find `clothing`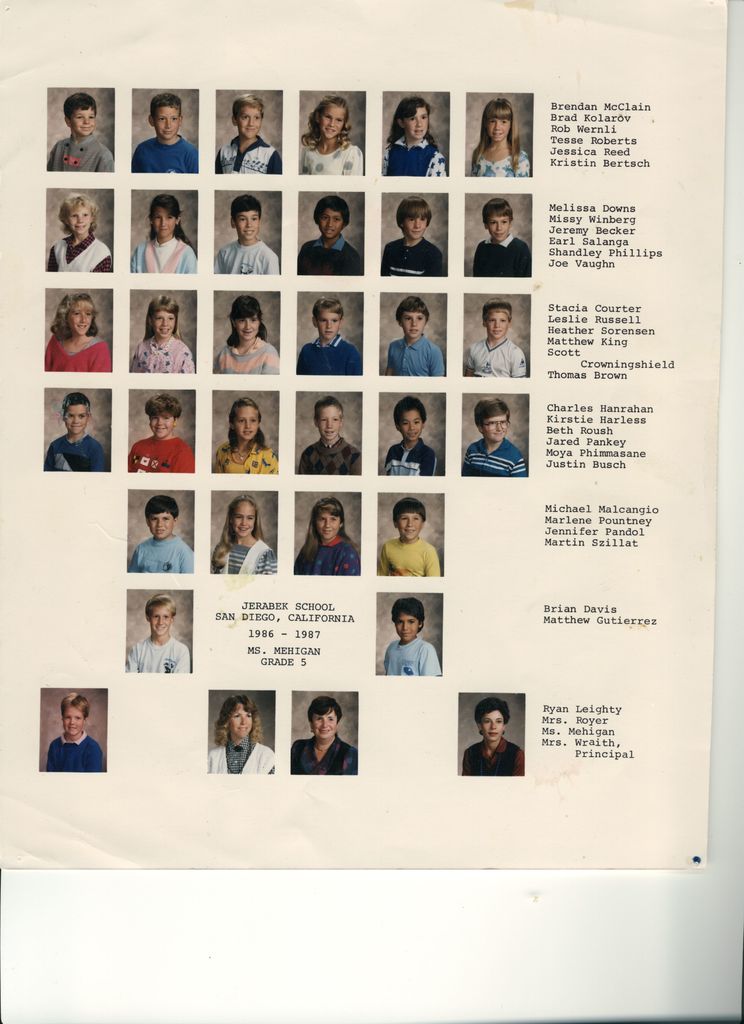
l=381, t=534, r=436, b=577
